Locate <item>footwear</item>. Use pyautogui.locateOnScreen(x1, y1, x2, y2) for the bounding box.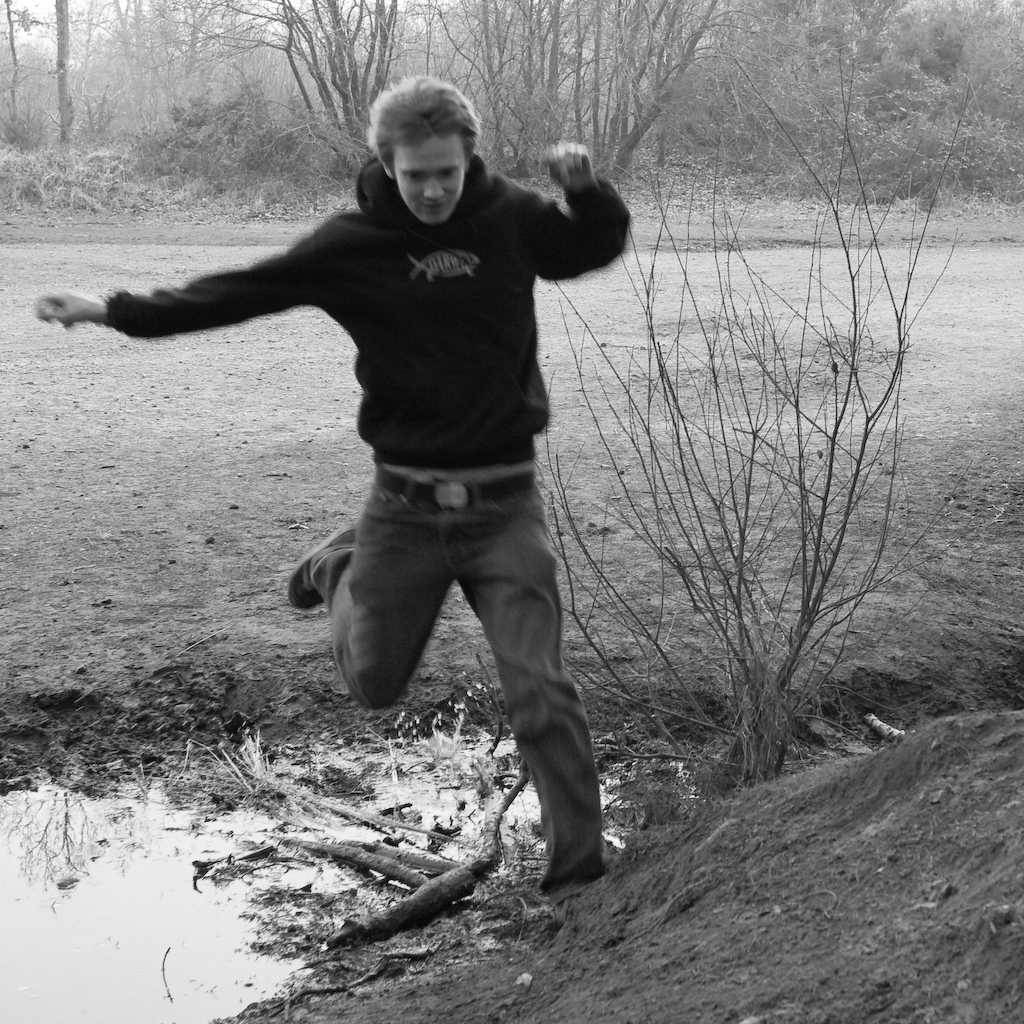
pyautogui.locateOnScreen(289, 525, 361, 611).
